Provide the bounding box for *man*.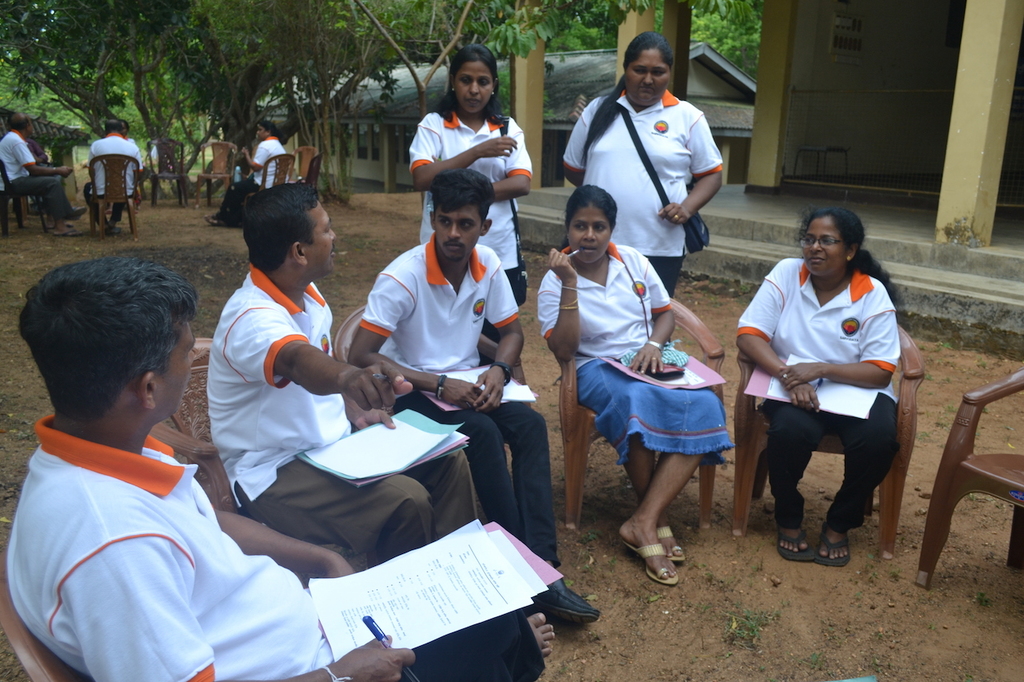
region(0, 111, 83, 241).
